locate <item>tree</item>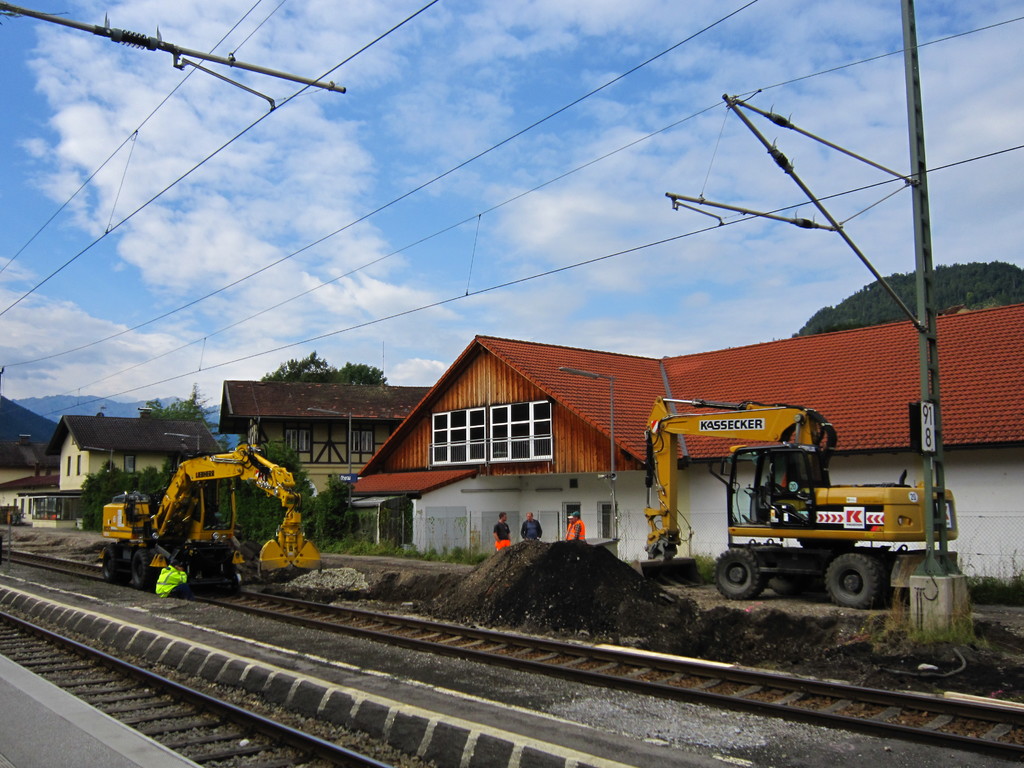
{"x1": 328, "y1": 352, "x2": 390, "y2": 388}
